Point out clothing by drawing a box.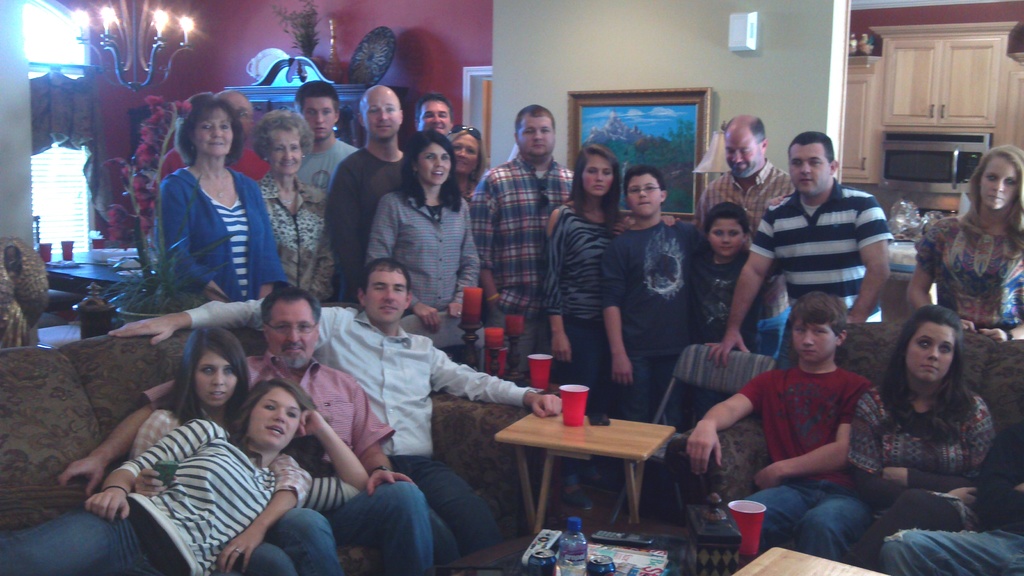
region(737, 365, 868, 575).
